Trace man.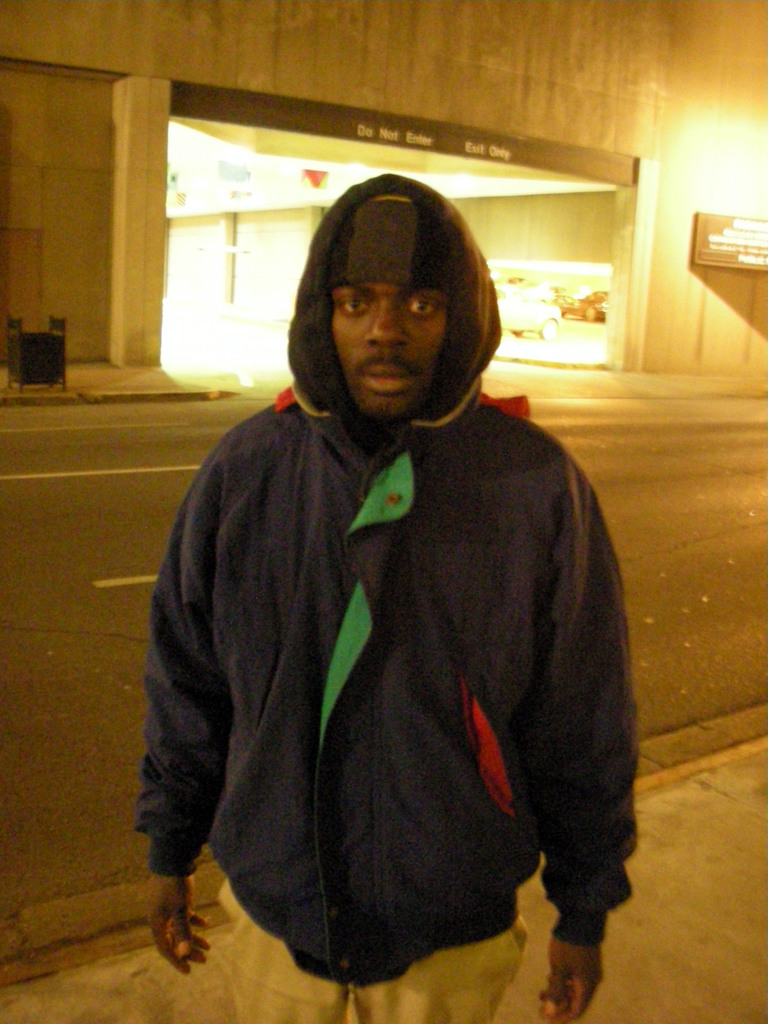
Traced to [x1=129, y1=154, x2=650, y2=992].
